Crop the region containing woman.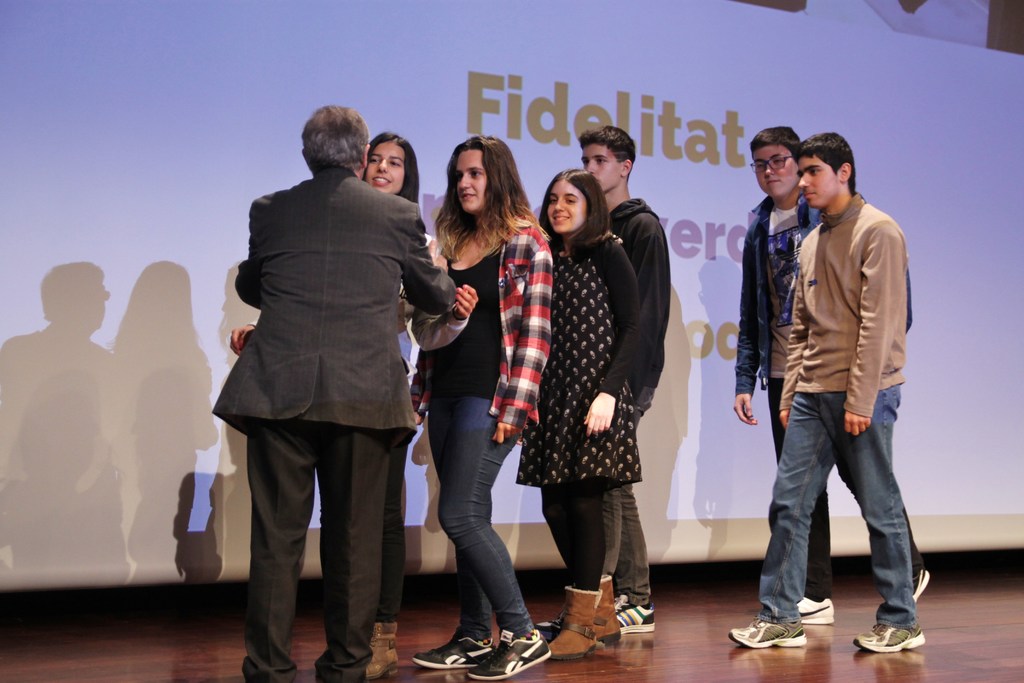
Crop region: <bbox>400, 145, 545, 682</bbox>.
